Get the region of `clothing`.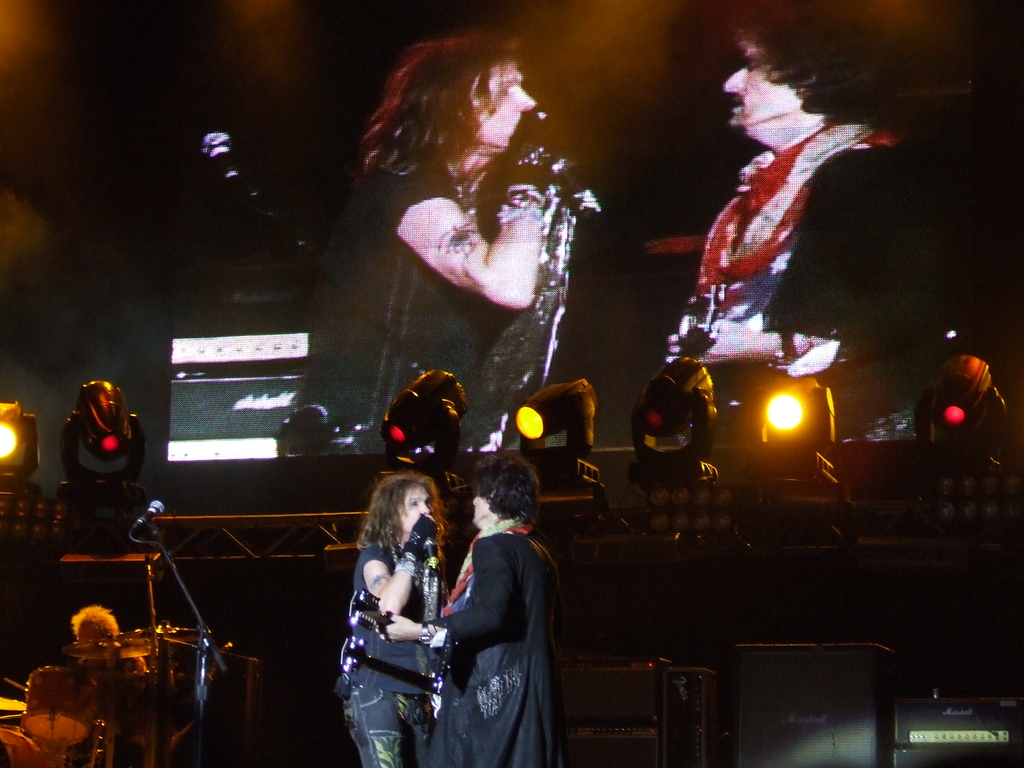
detection(423, 477, 563, 757).
